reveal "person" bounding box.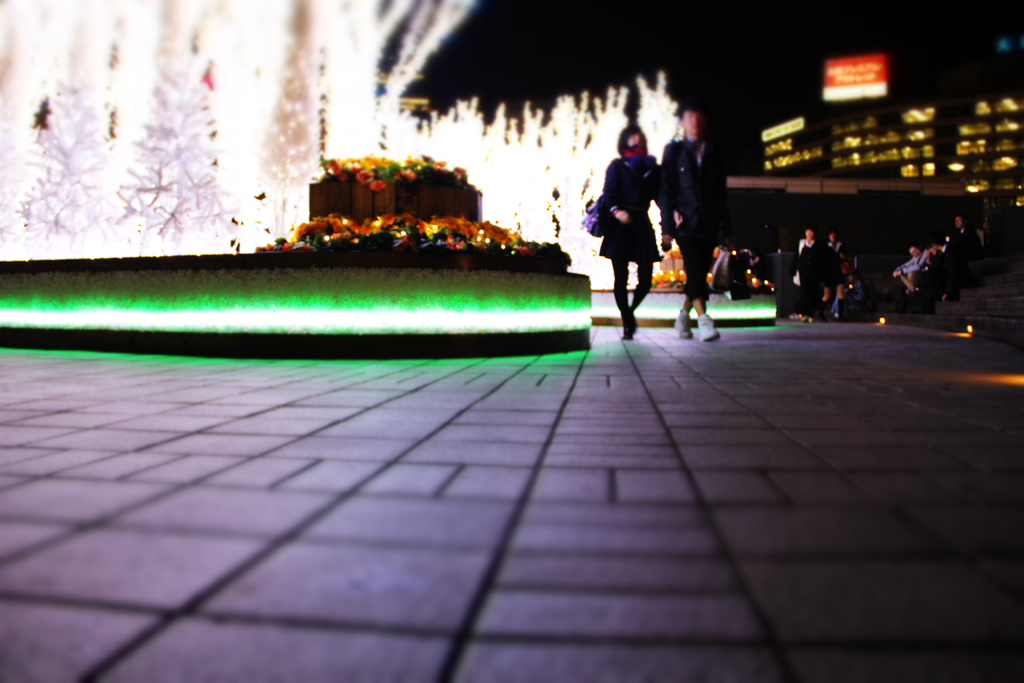
Revealed: box(665, 97, 730, 336).
